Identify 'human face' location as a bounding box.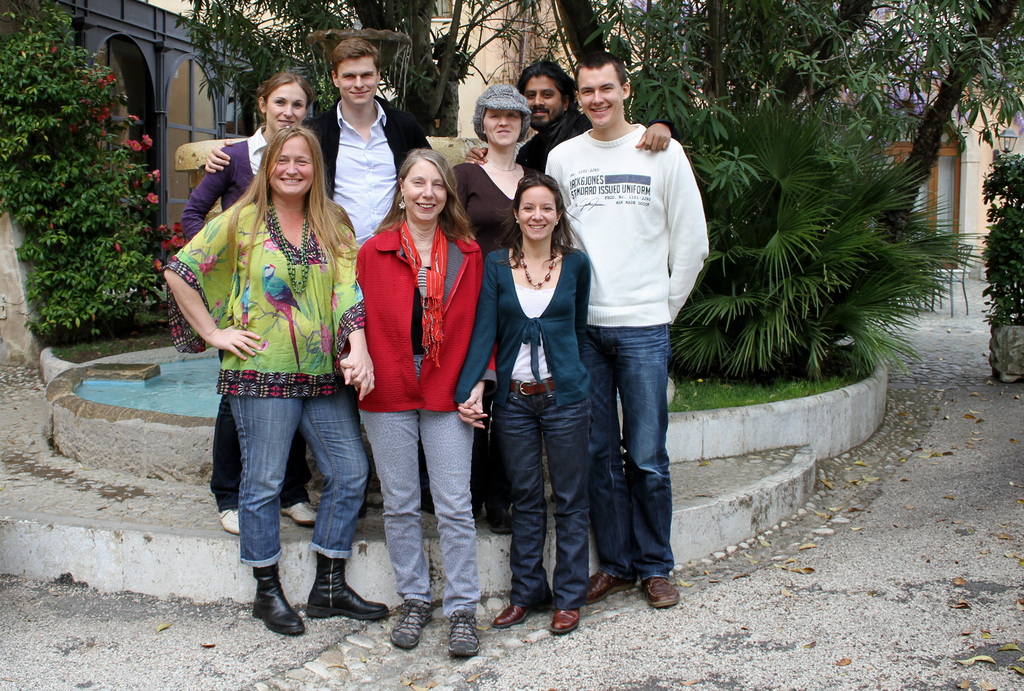
{"x1": 518, "y1": 187, "x2": 559, "y2": 239}.
